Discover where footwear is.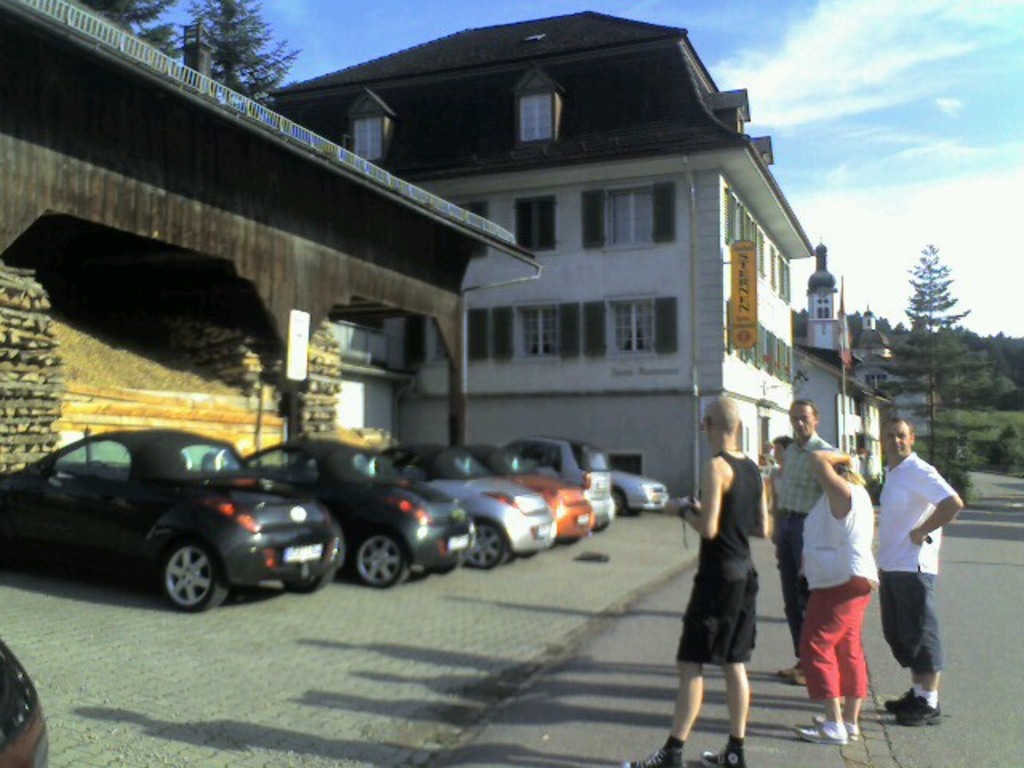
Discovered at select_region(616, 749, 685, 766).
